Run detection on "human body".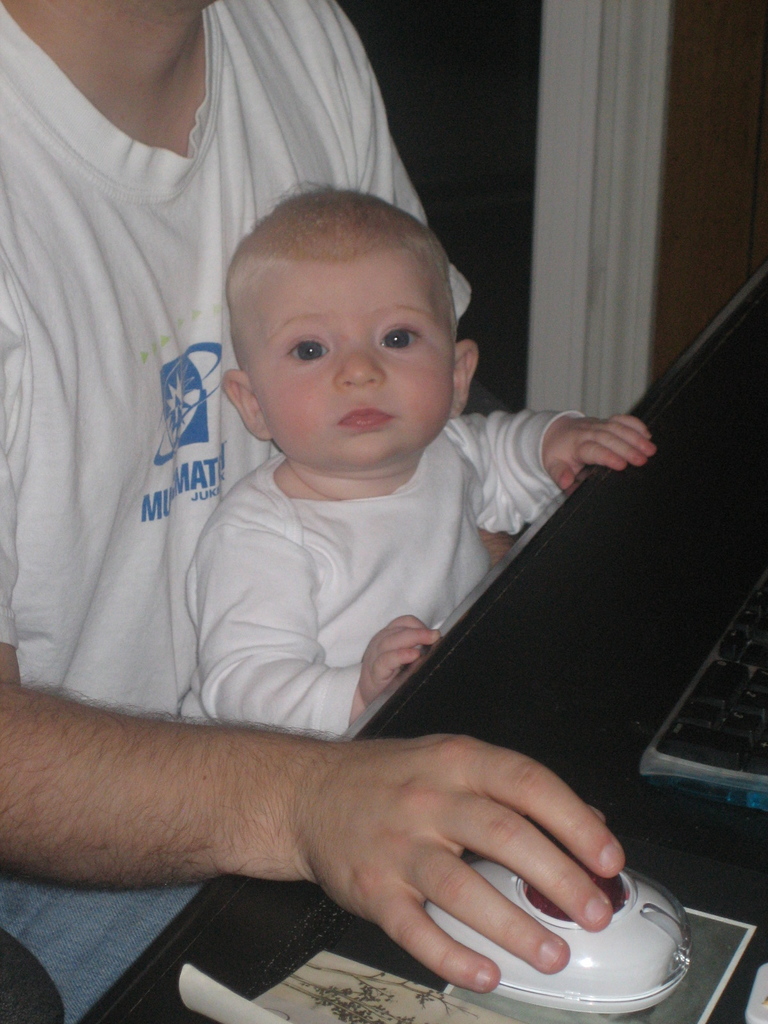
Result: (left=0, top=0, right=628, bottom=1023).
